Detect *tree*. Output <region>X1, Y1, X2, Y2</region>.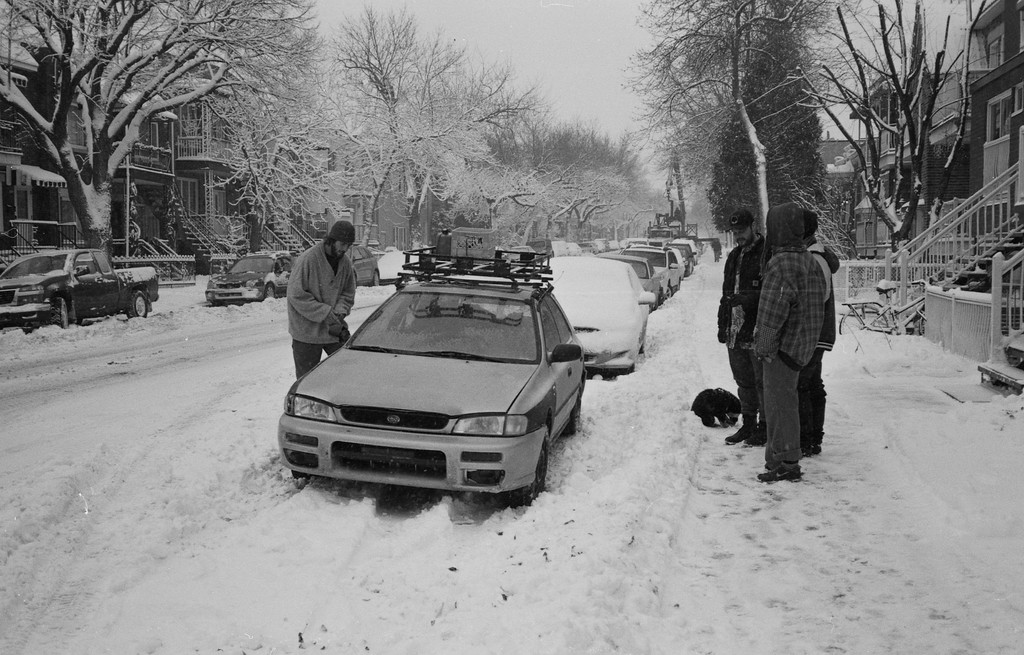
<region>801, 18, 989, 262</region>.
